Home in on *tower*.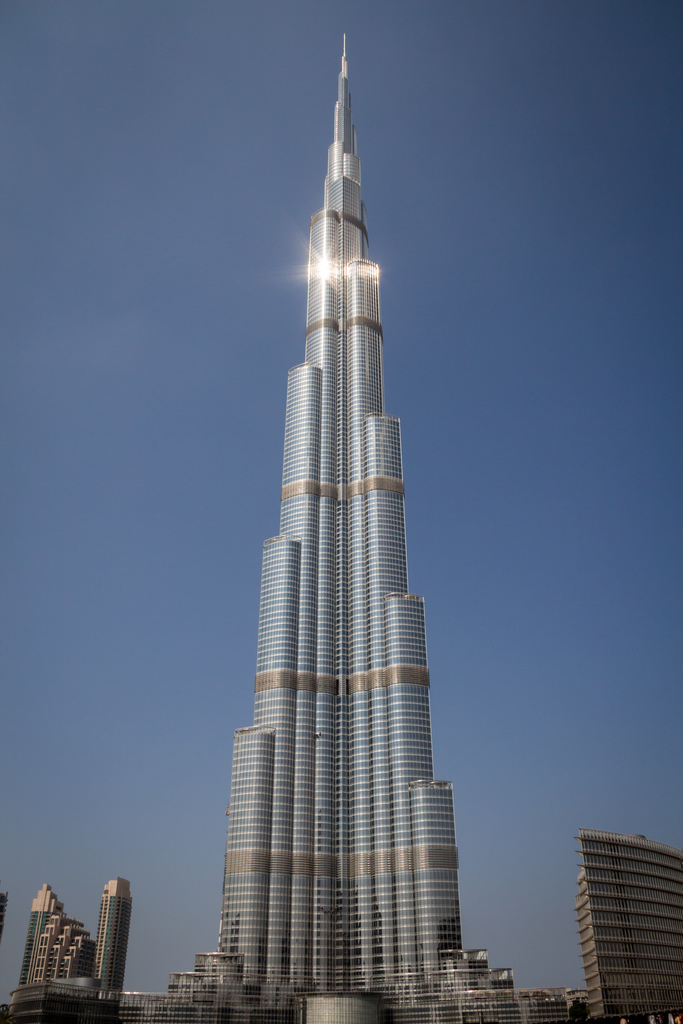
Homed in at x1=95 y1=883 x2=125 y2=1000.
